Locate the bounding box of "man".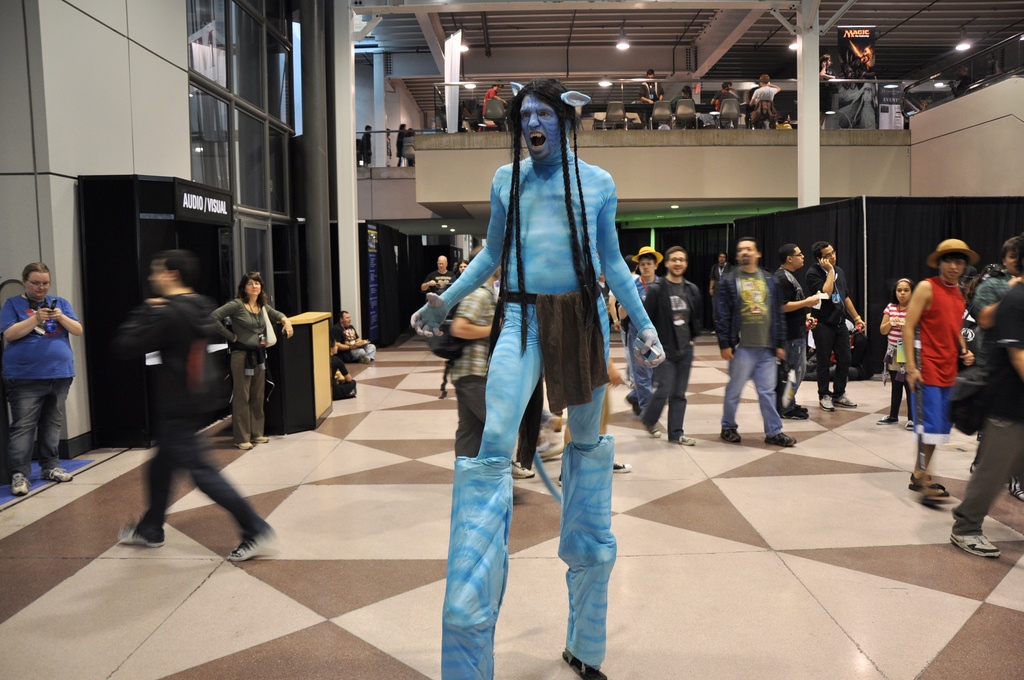
Bounding box: BBox(819, 54, 837, 115).
